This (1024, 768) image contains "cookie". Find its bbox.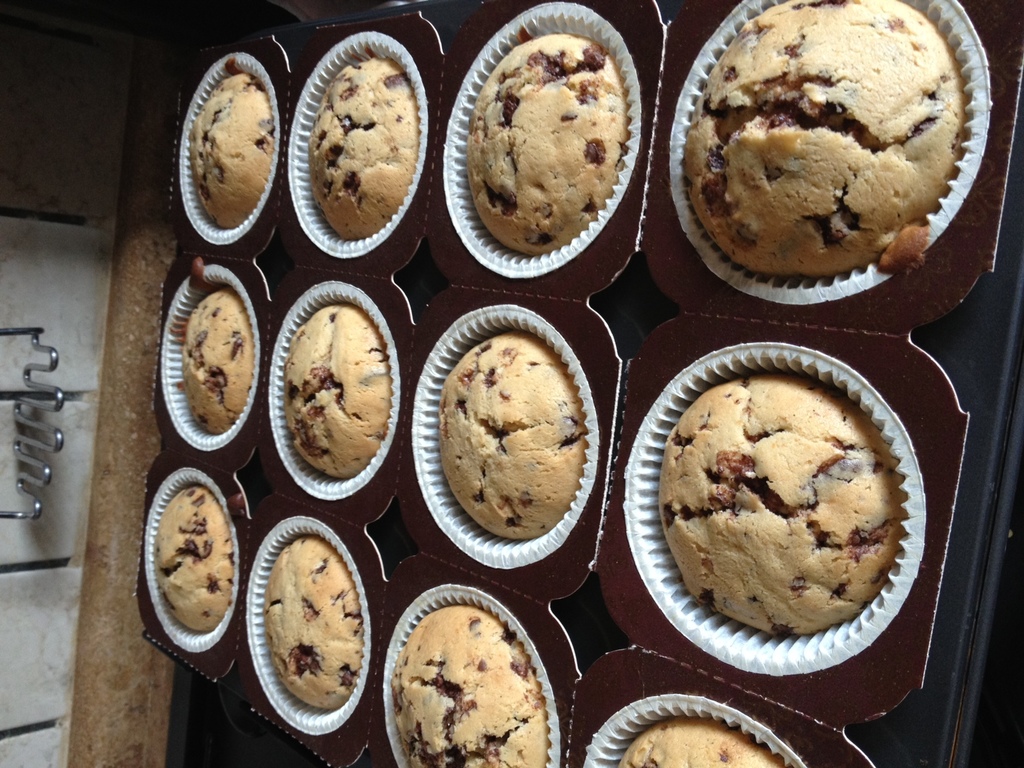
[x1=457, y1=35, x2=629, y2=254].
